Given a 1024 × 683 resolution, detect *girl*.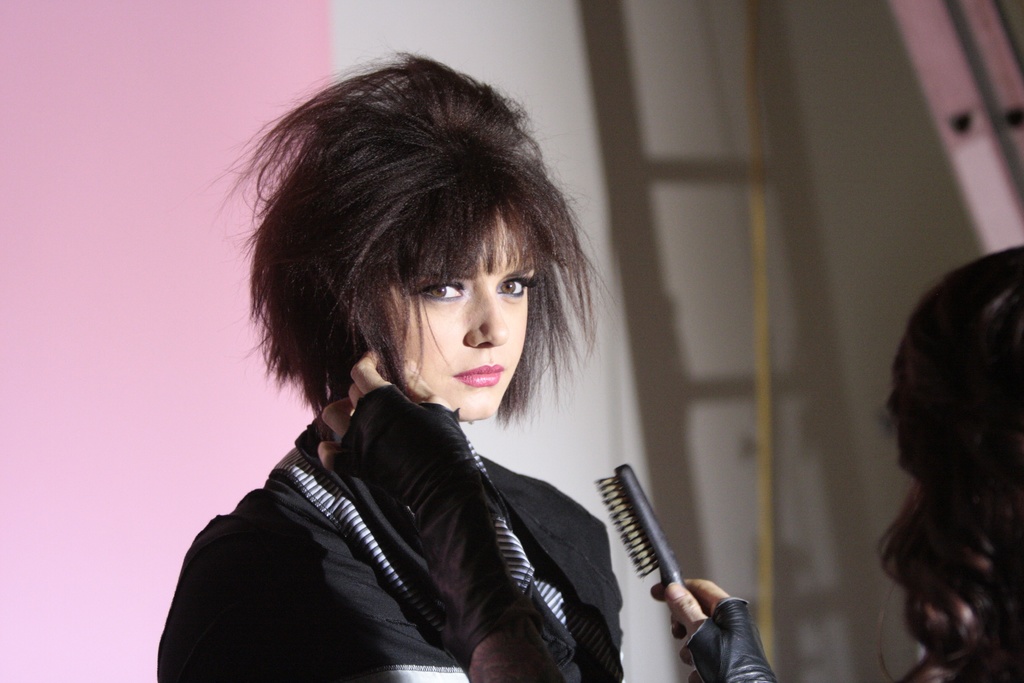
rect(152, 49, 623, 682).
